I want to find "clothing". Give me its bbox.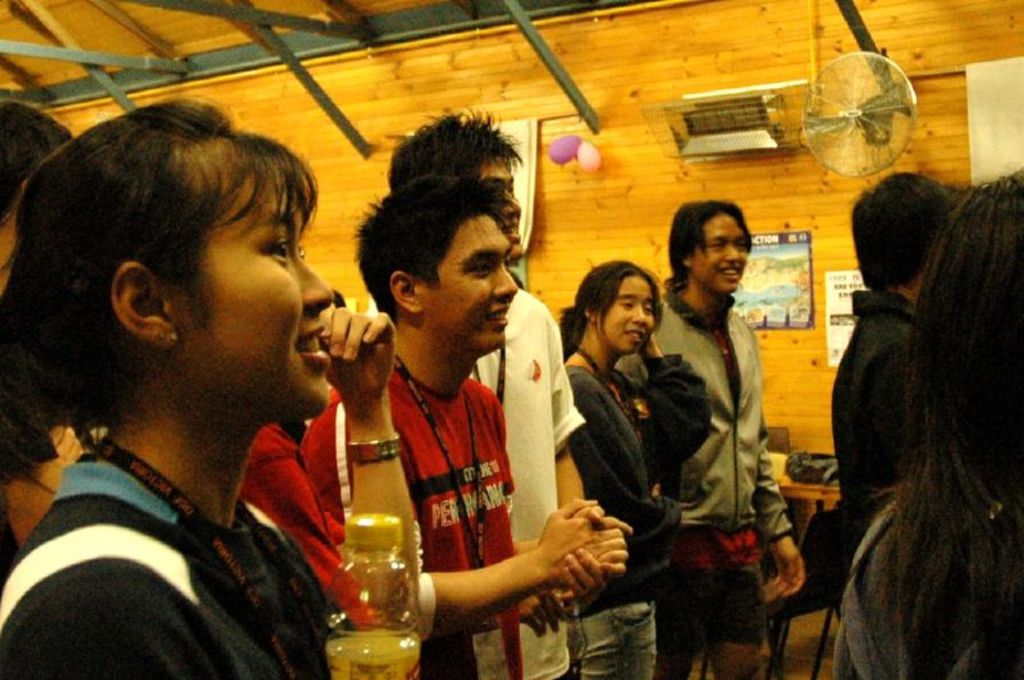
rect(831, 476, 1023, 679).
